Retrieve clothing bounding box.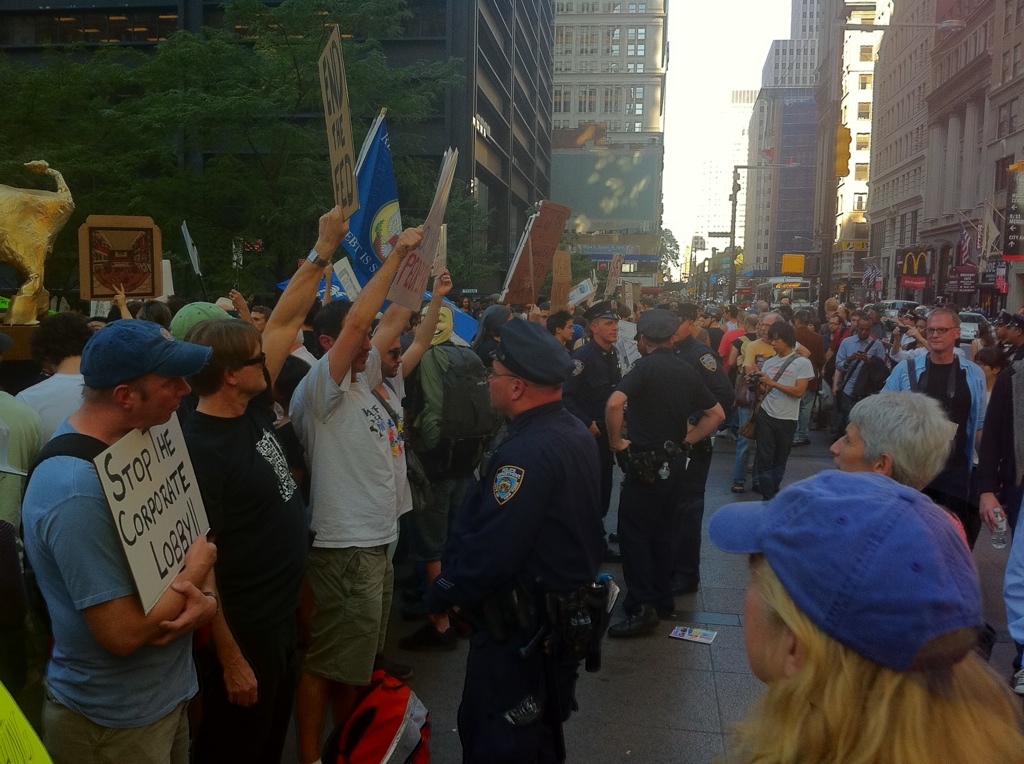
Bounding box: <box>13,368,88,455</box>.
